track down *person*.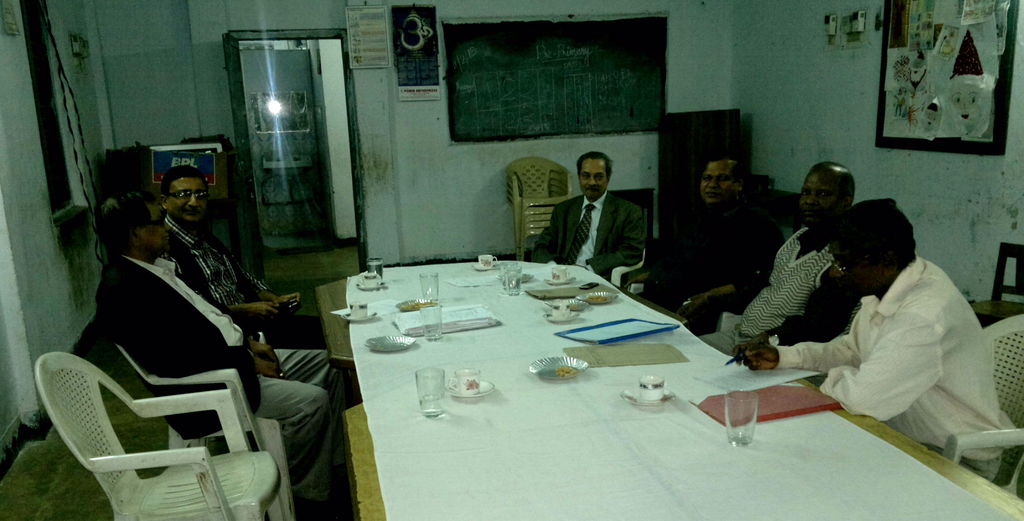
Tracked to x1=692, y1=161, x2=874, y2=347.
